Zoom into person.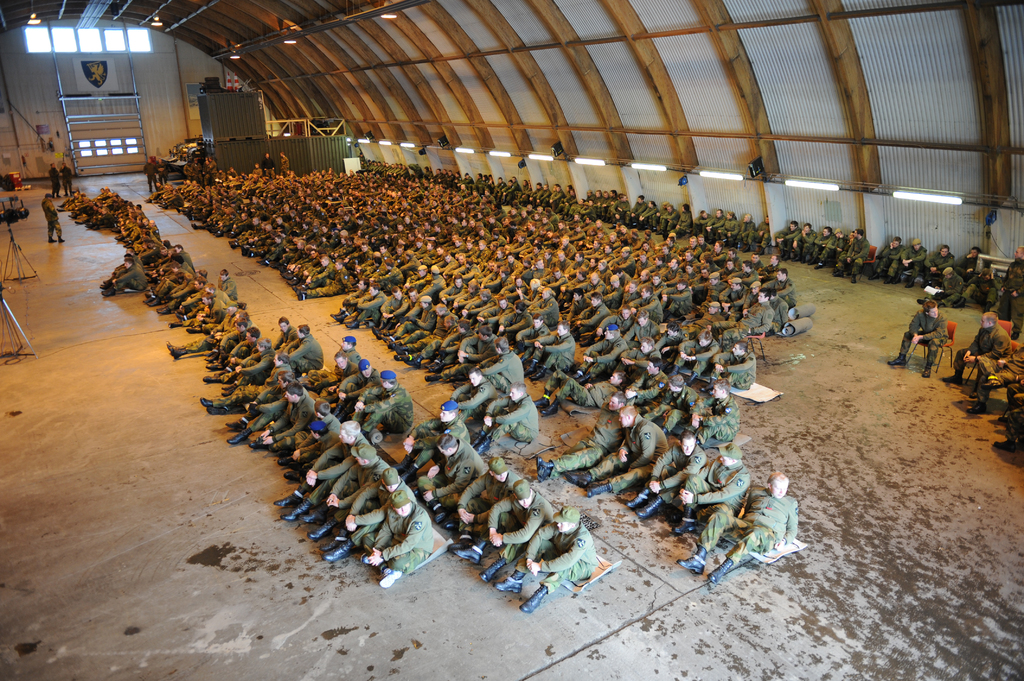
Zoom target: box(326, 351, 376, 423).
